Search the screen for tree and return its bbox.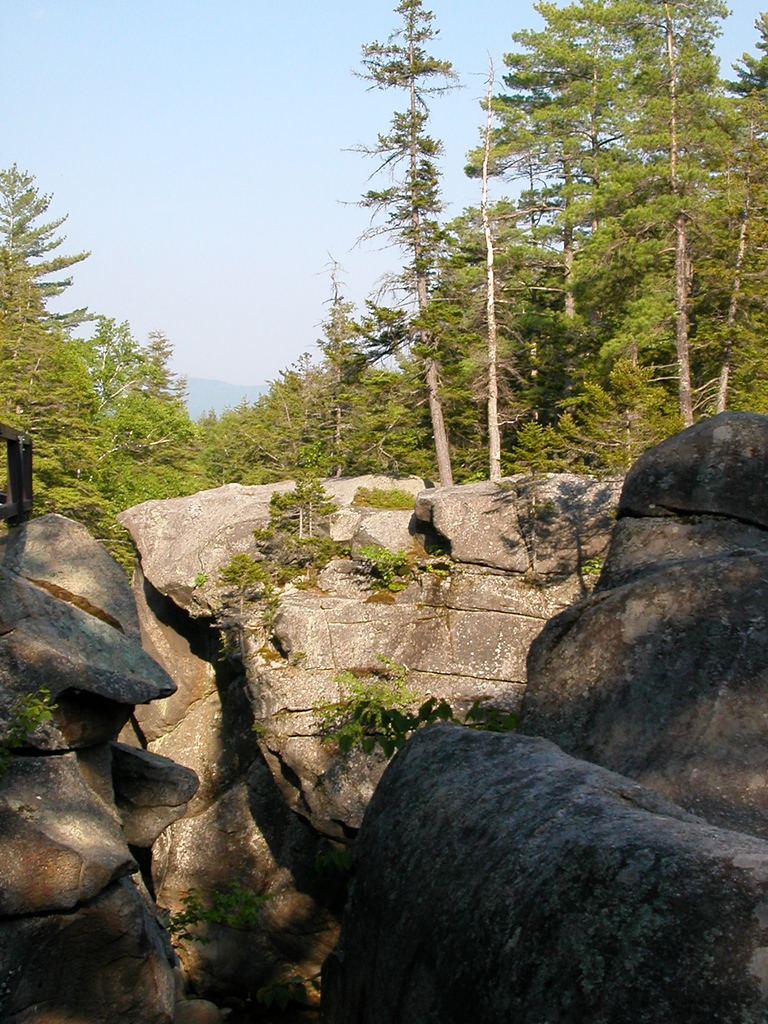
Found: {"left": 722, "top": 18, "right": 767, "bottom": 95}.
